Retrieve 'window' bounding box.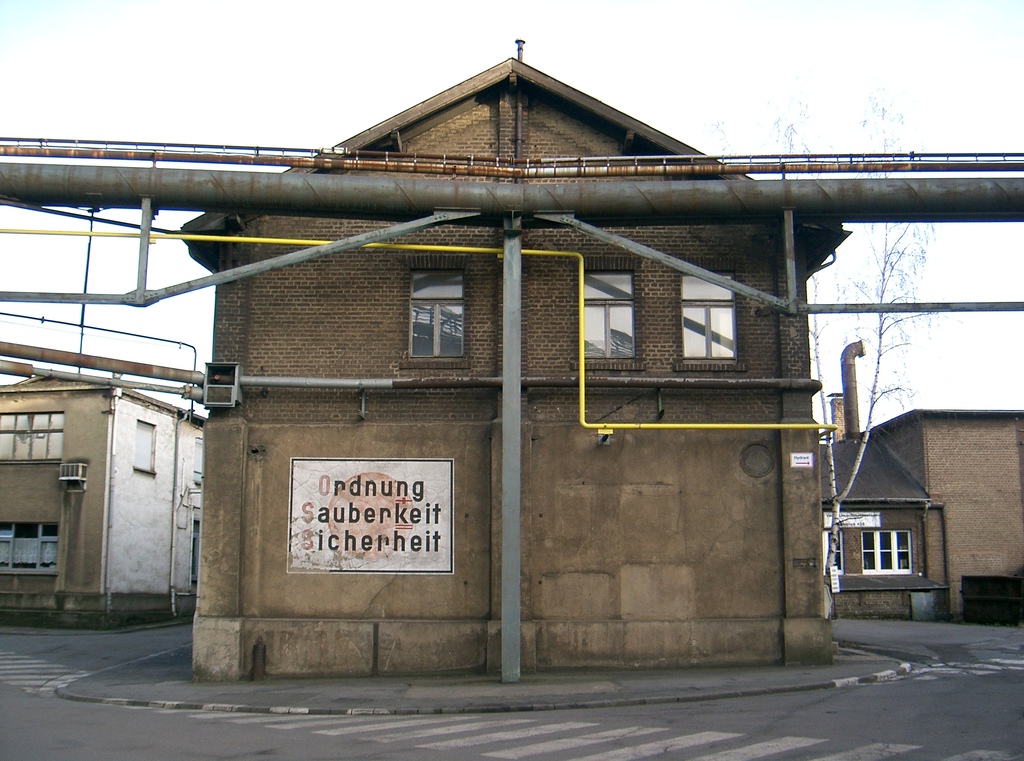
Bounding box: l=669, t=252, r=751, b=375.
